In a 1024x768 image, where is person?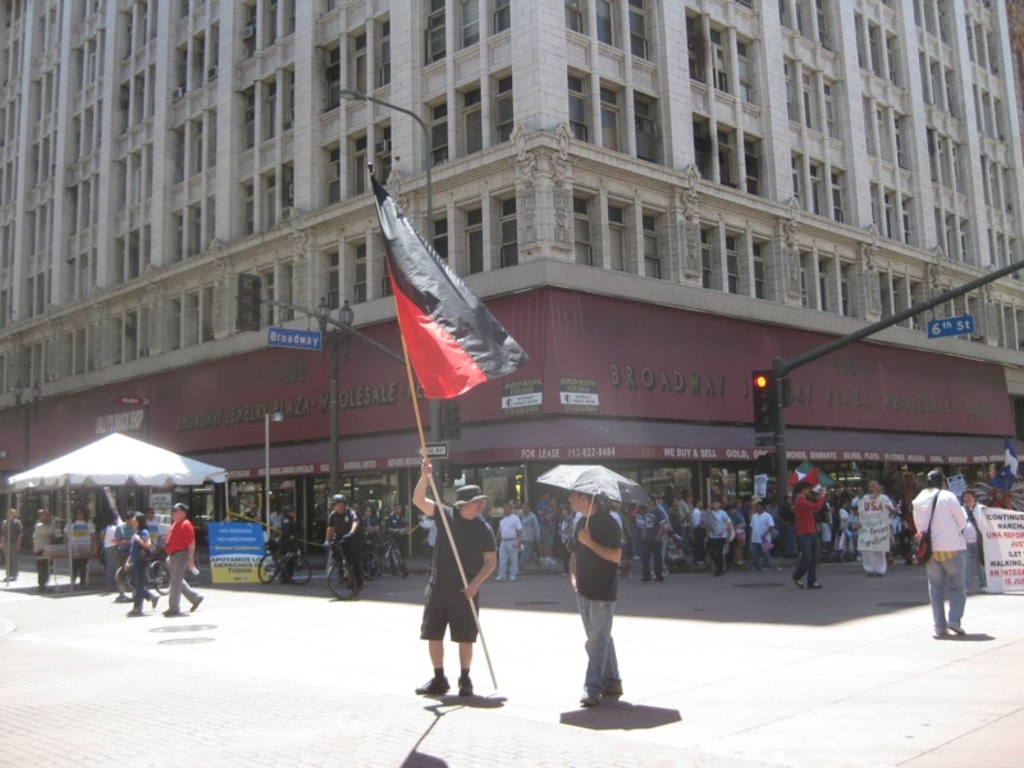
BBox(790, 479, 829, 590).
